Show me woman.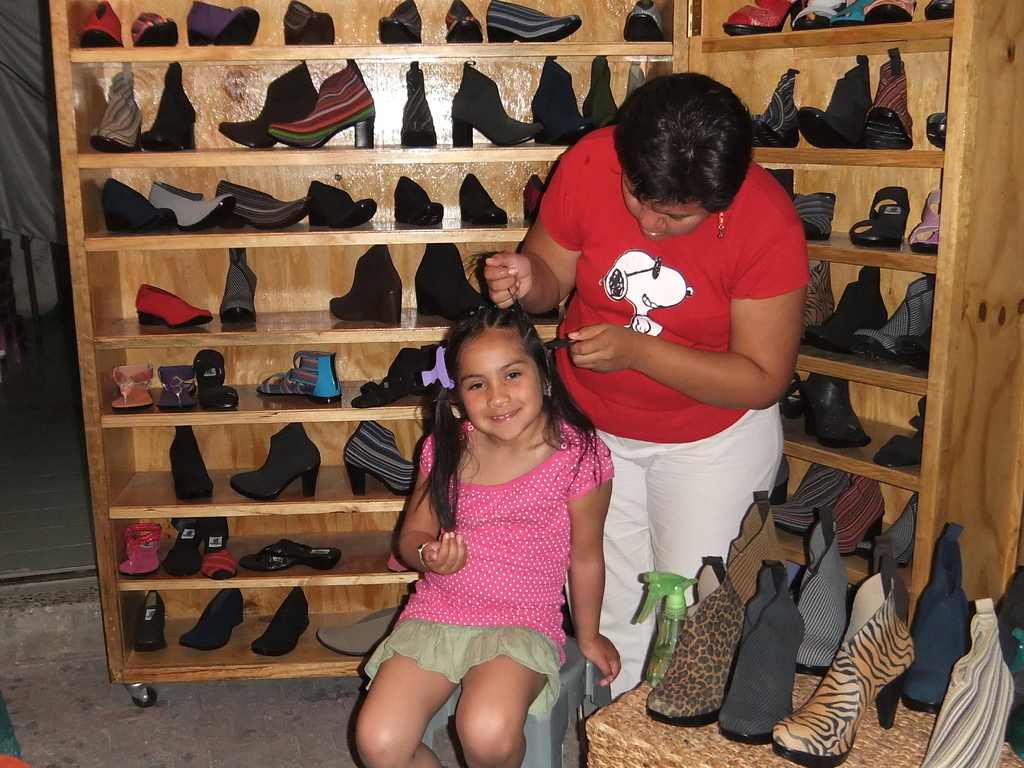
woman is here: 522,73,812,676.
